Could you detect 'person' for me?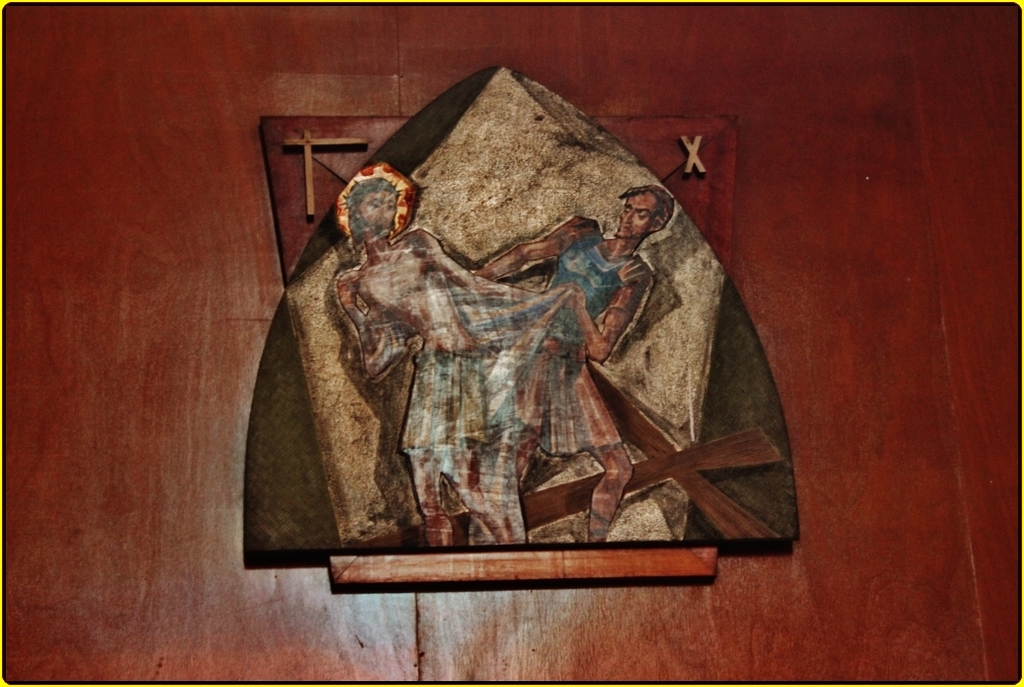
Detection result: bbox=[473, 184, 673, 543].
